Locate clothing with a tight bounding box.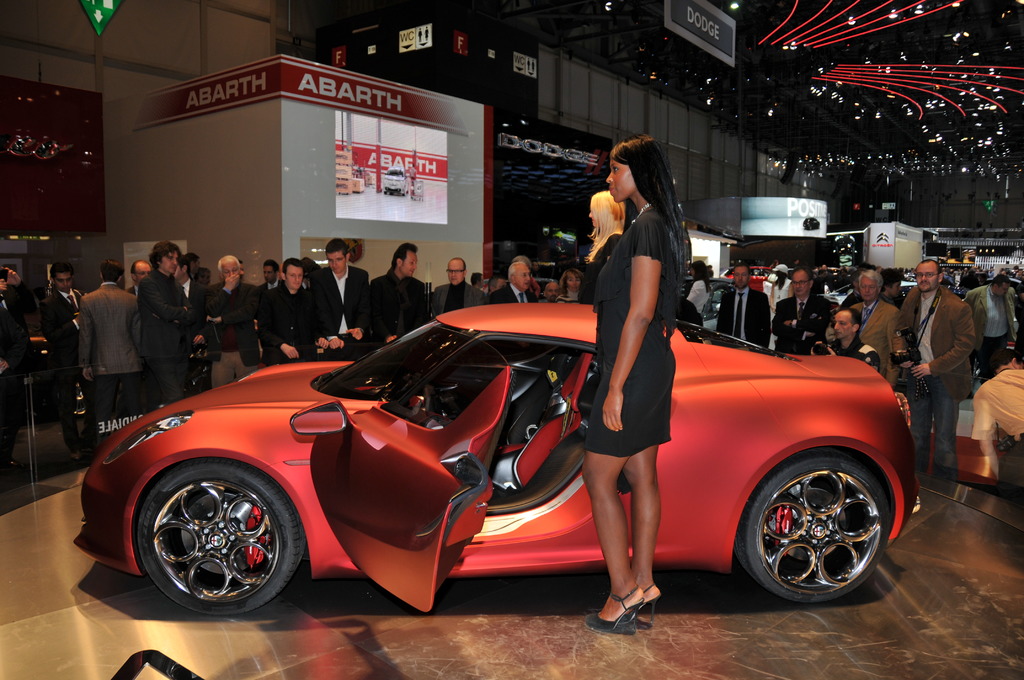
l=177, t=273, r=202, b=316.
